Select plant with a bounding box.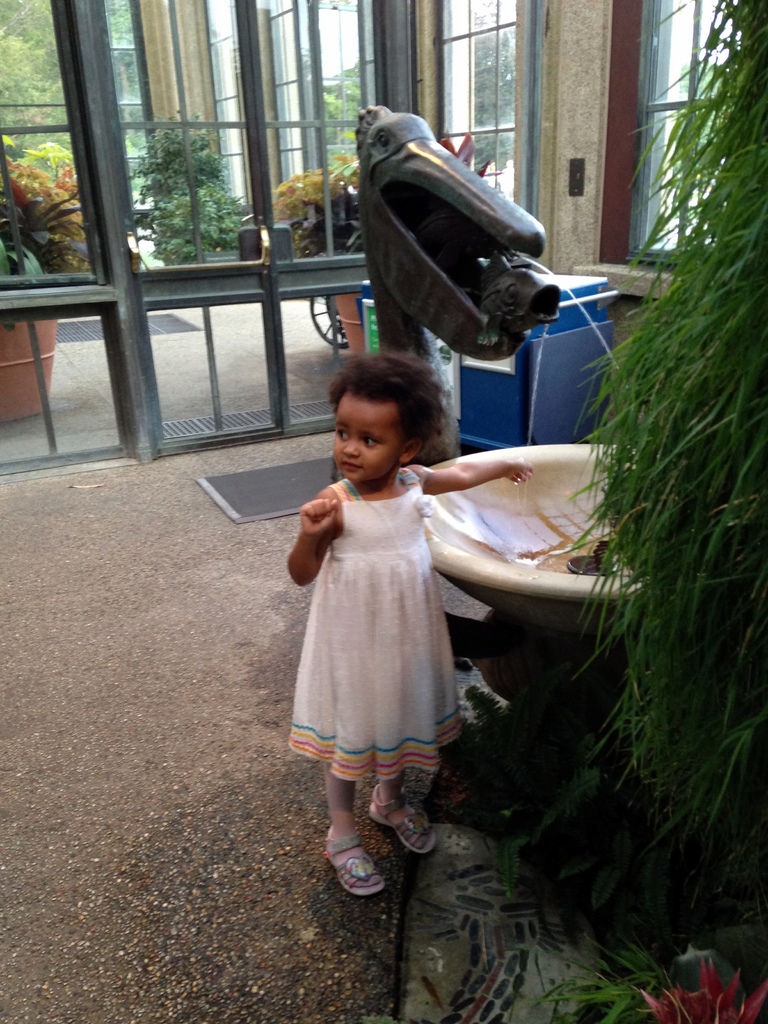
<bbox>502, 930, 767, 1016</bbox>.
